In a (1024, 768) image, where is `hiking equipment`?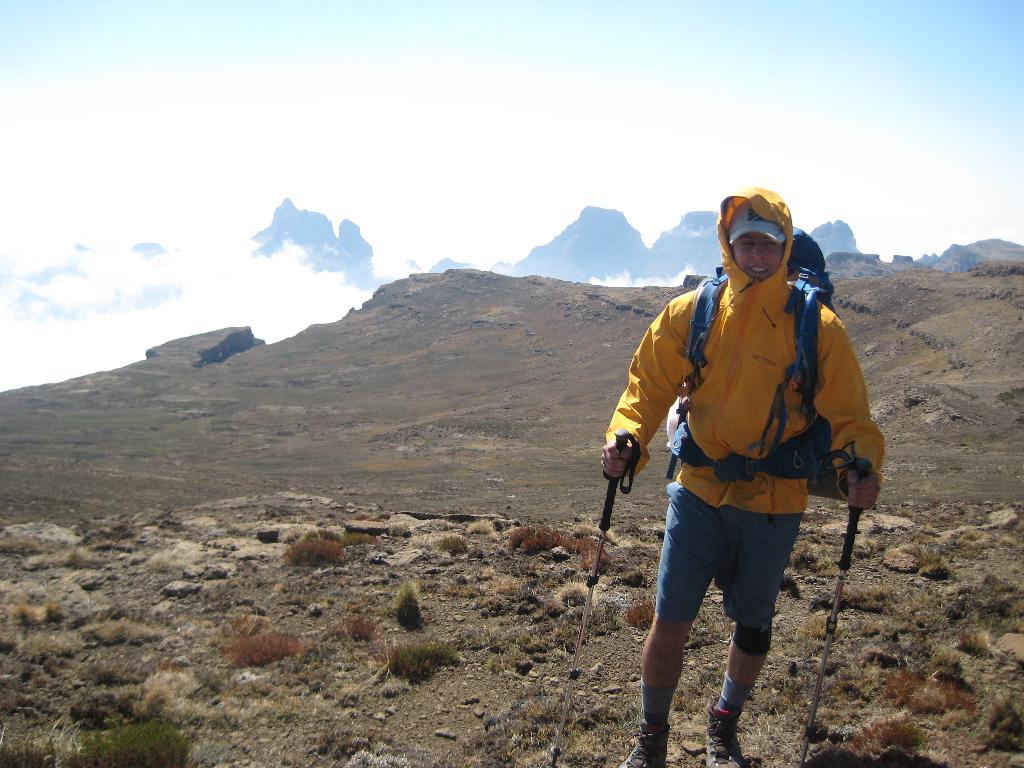
<box>548,431,642,764</box>.
